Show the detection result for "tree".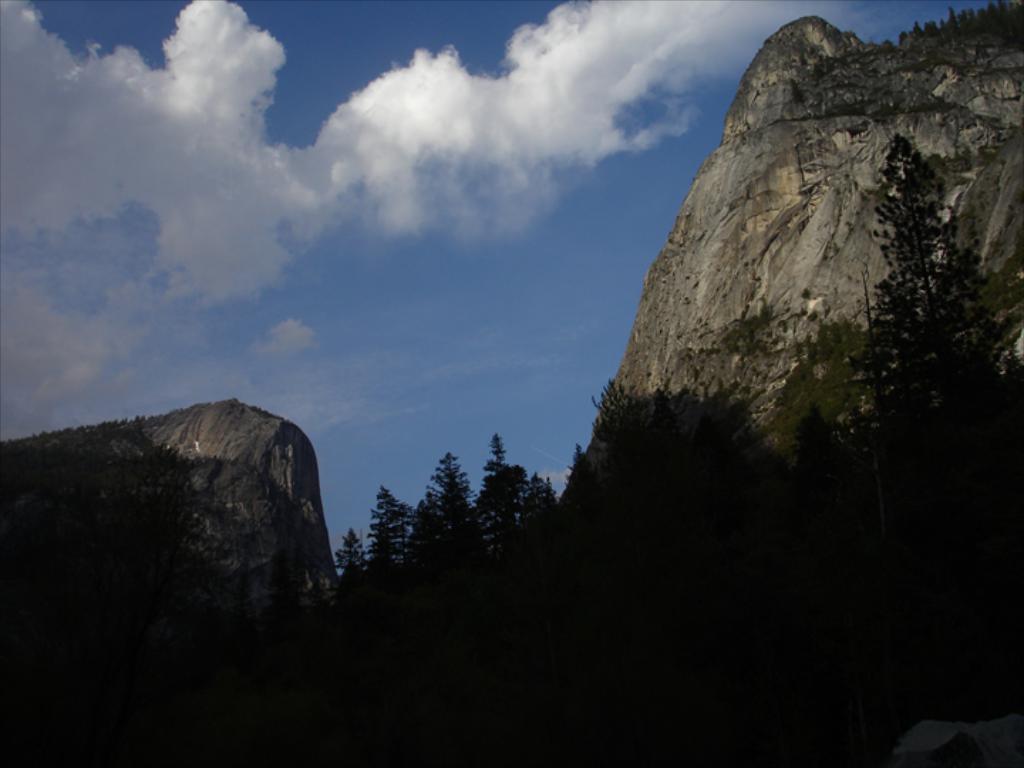
411:457:489:592.
